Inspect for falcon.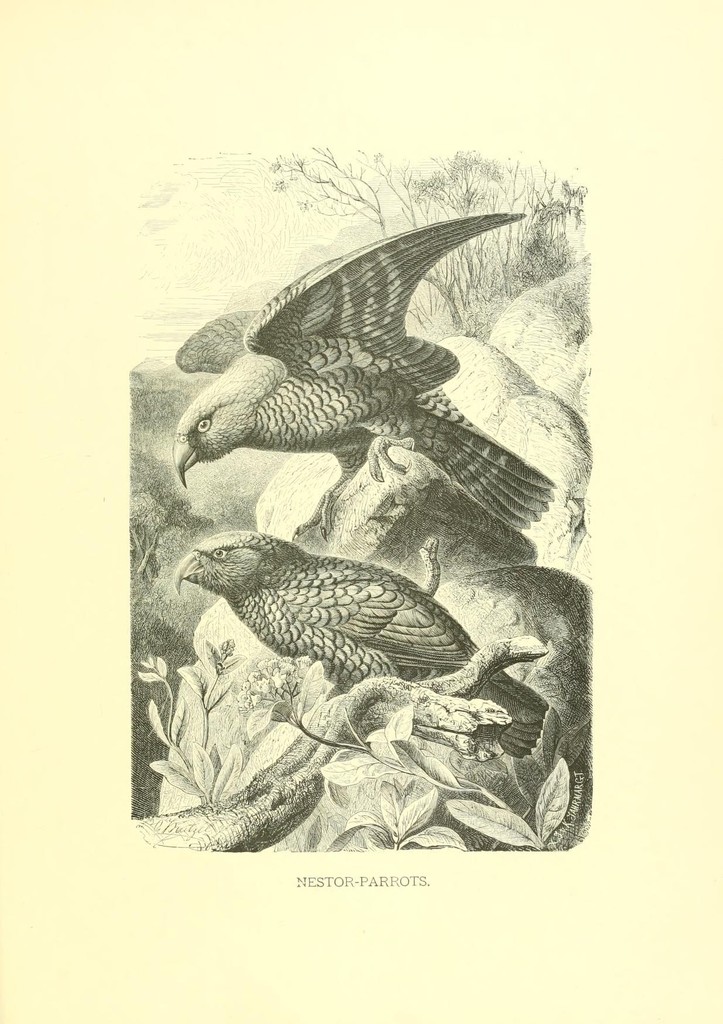
Inspection: [left=170, top=532, right=546, bottom=756].
